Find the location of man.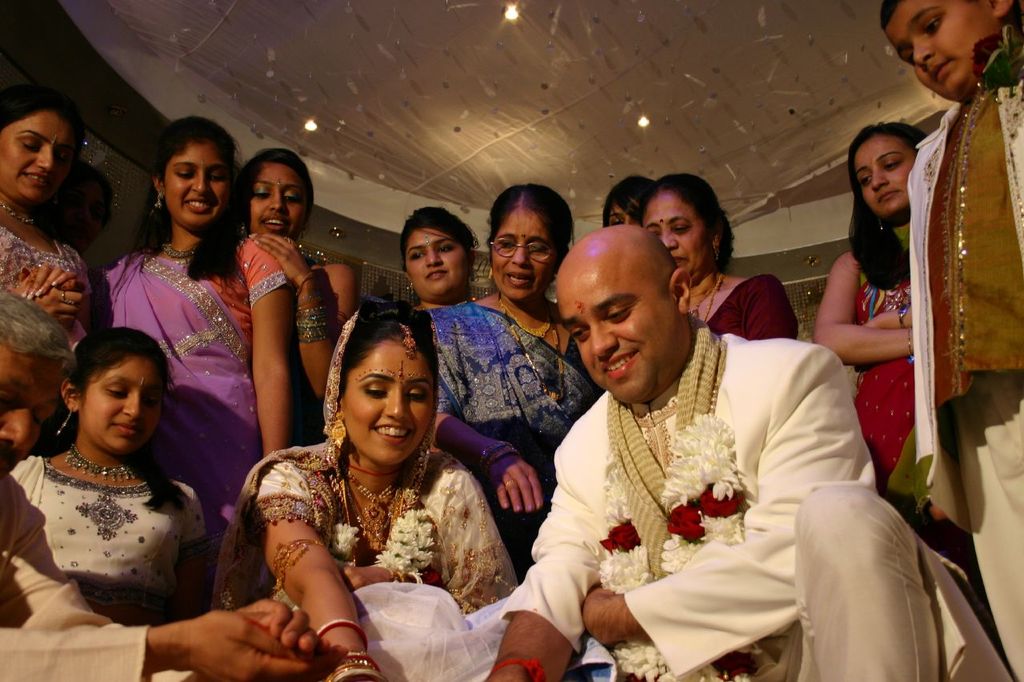
Location: (485,219,1009,681).
